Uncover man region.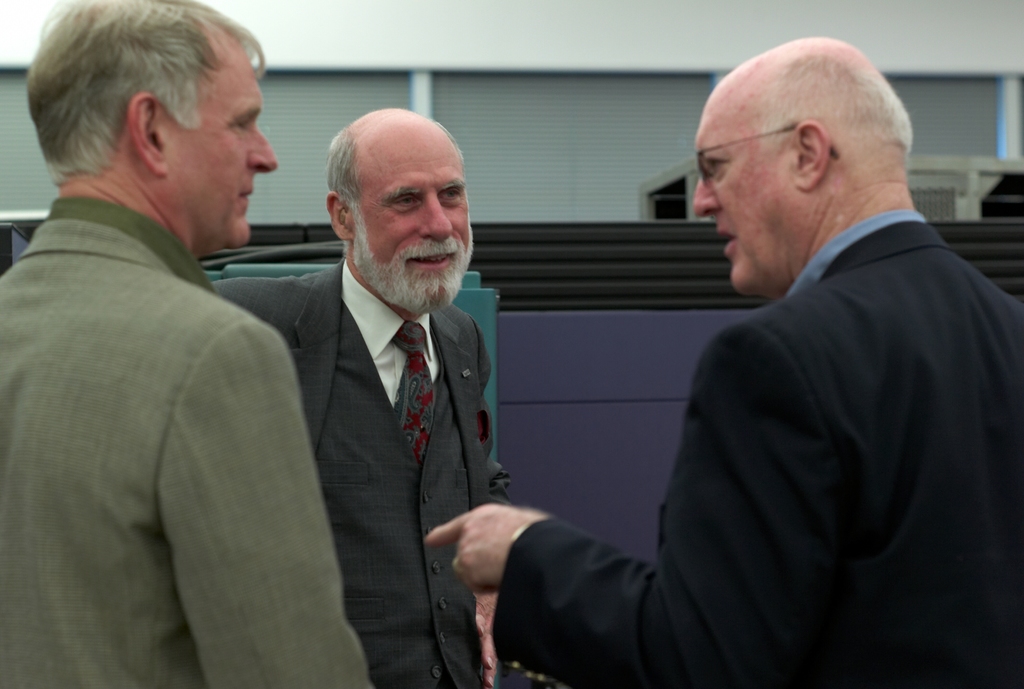
Uncovered: x1=236, y1=106, x2=500, y2=688.
